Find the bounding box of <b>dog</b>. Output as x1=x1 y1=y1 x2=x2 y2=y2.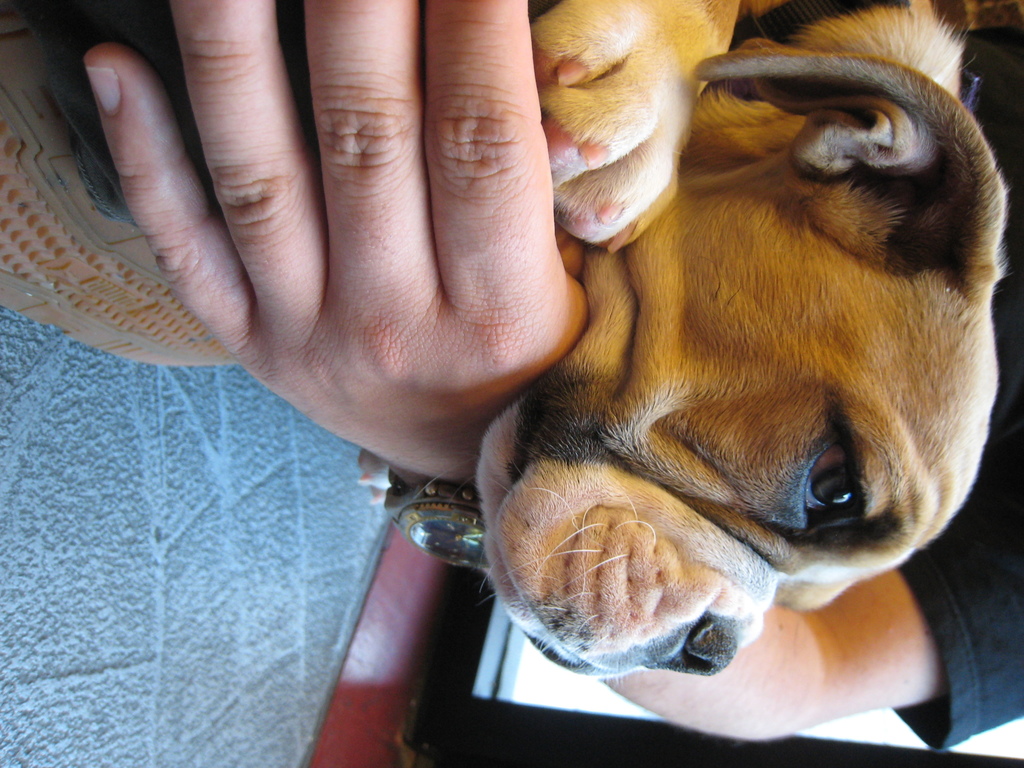
x1=413 y1=0 x2=1013 y2=680.
